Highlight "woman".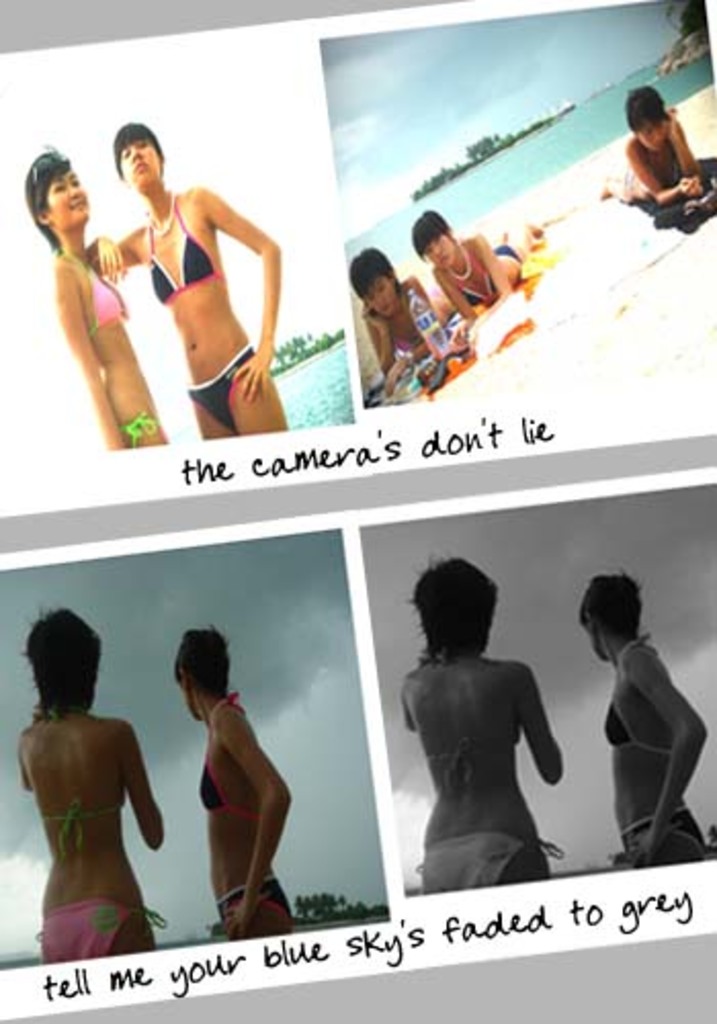
Highlighted region: {"x1": 563, "y1": 569, "x2": 711, "y2": 866}.
